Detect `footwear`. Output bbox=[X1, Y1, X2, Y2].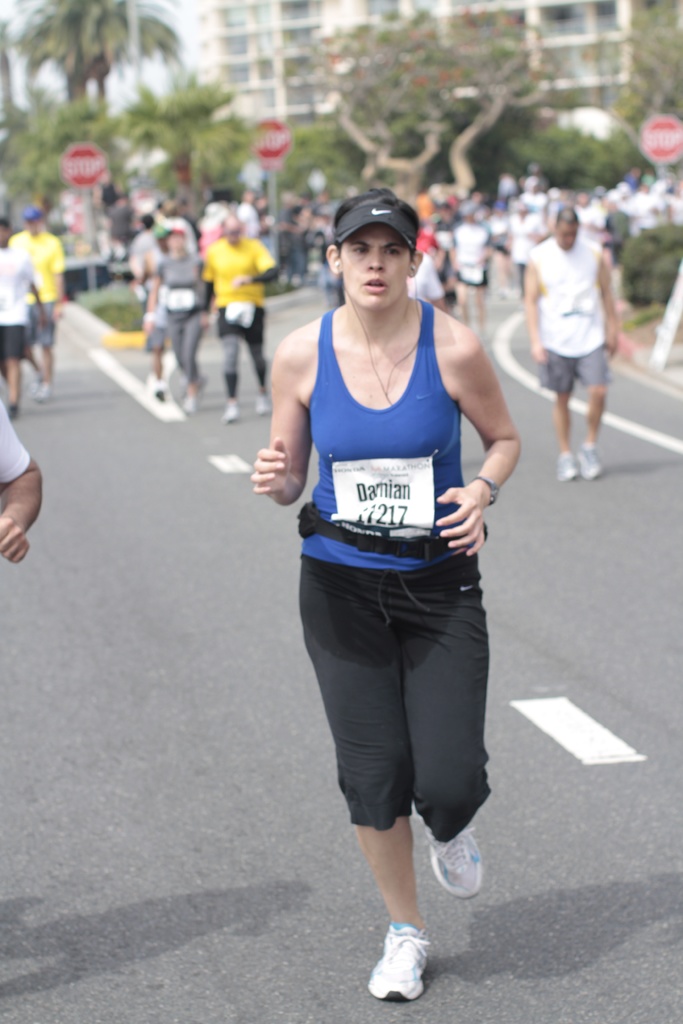
bbox=[33, 381, 59, 406].
